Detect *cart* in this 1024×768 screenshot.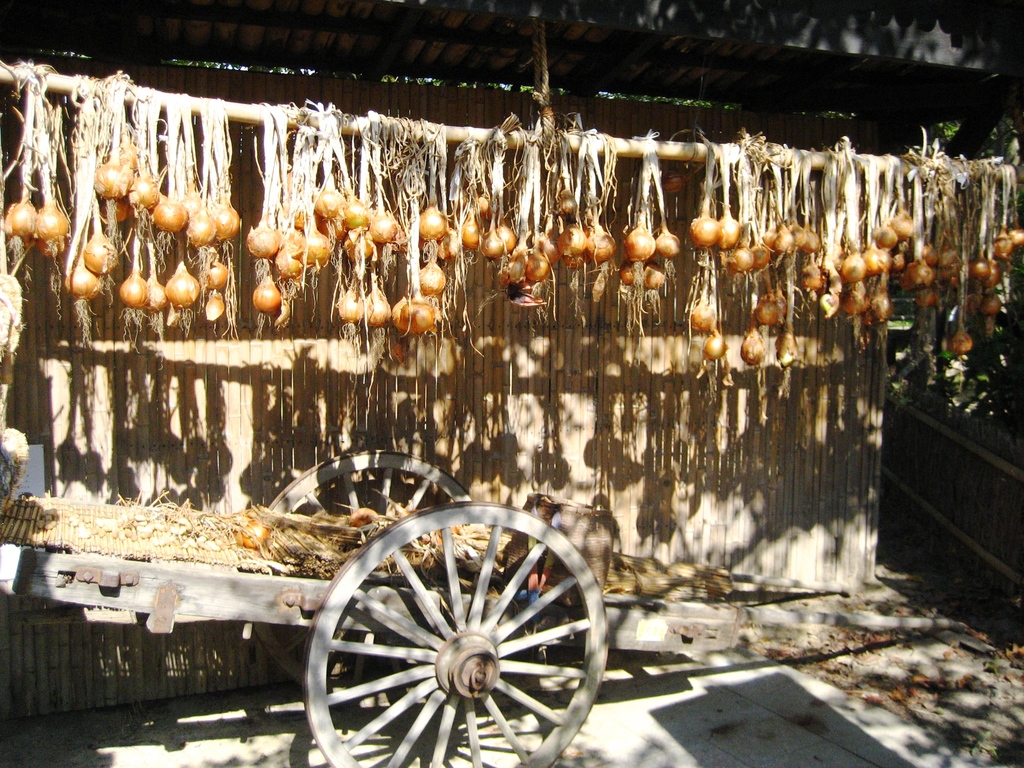
Detection: 15, 452, 966, 767.
